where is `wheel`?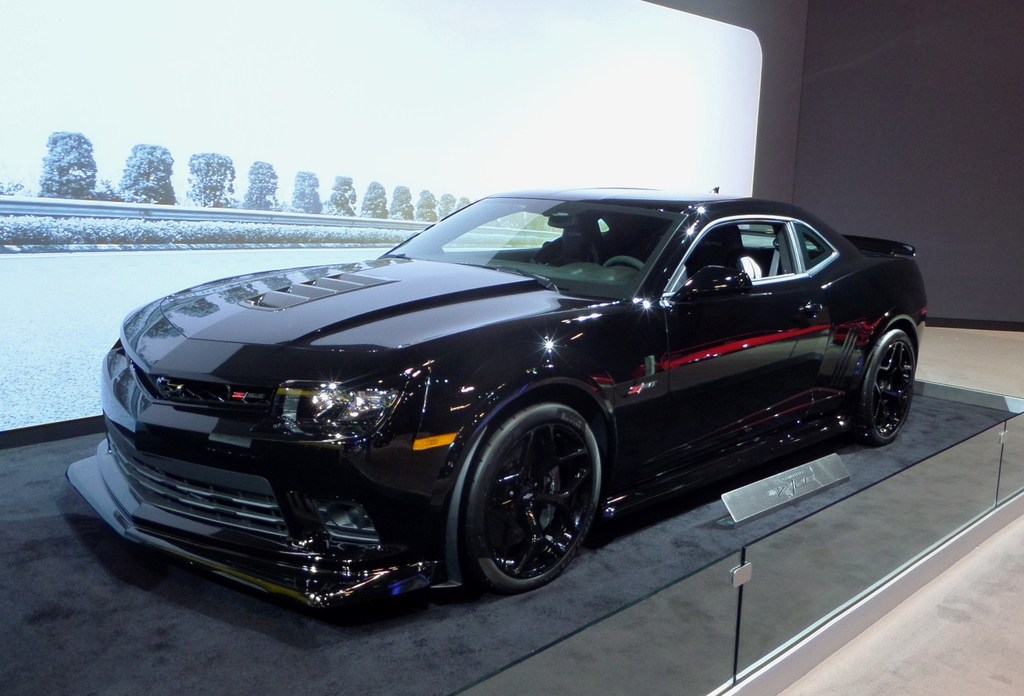
451, 400, 603, 592.
